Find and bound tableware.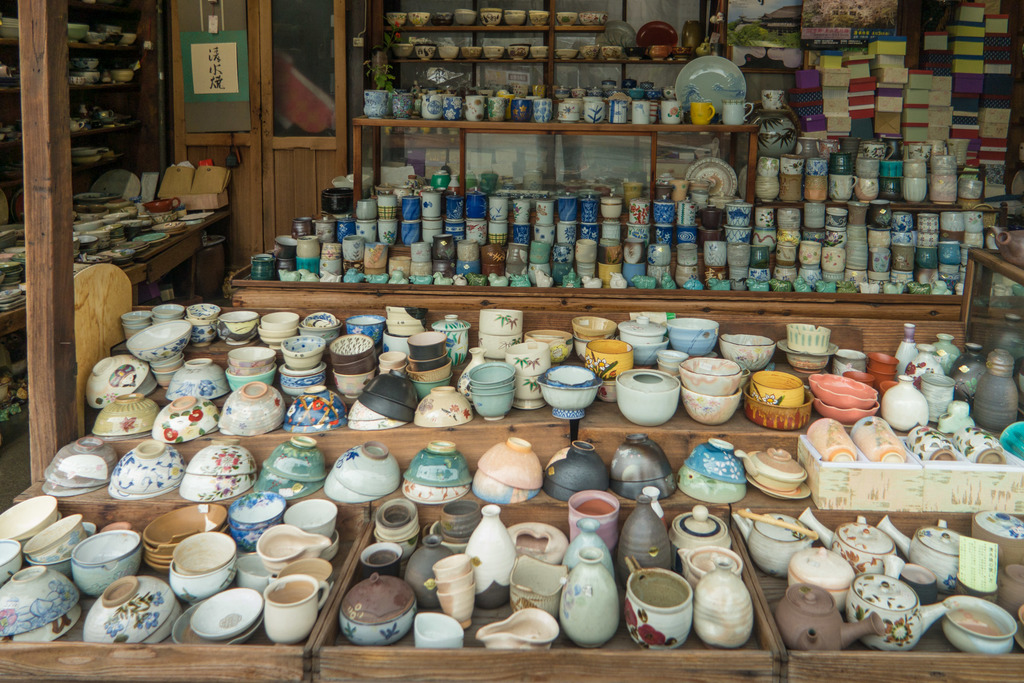
Bound: [left=496, top=90, right=508, bottom=100].
